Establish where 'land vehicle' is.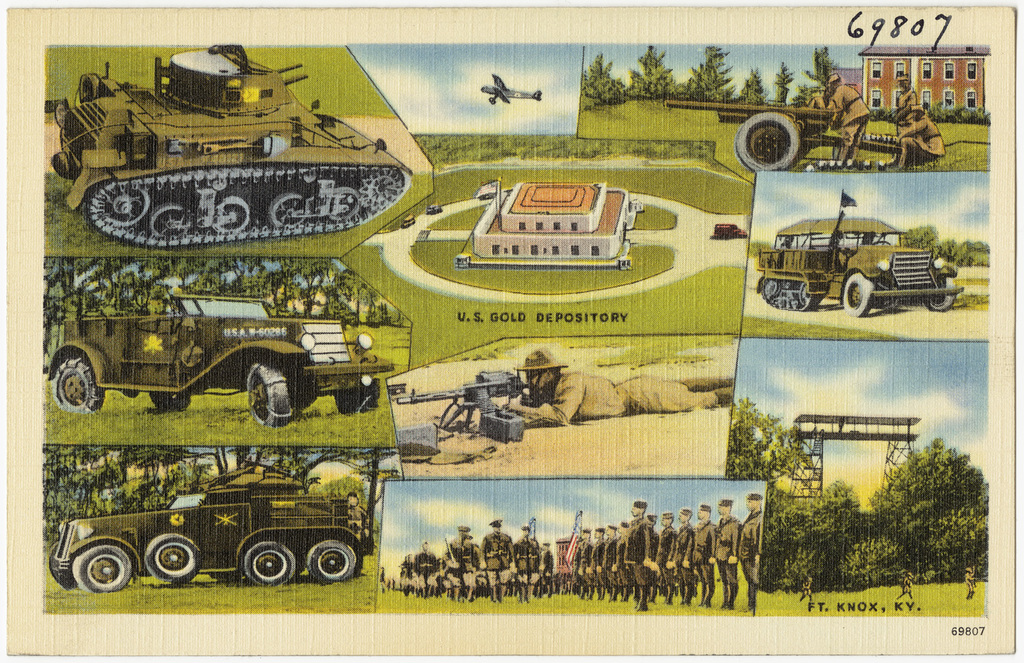
Established at <box>53,44,411,243</box>.
